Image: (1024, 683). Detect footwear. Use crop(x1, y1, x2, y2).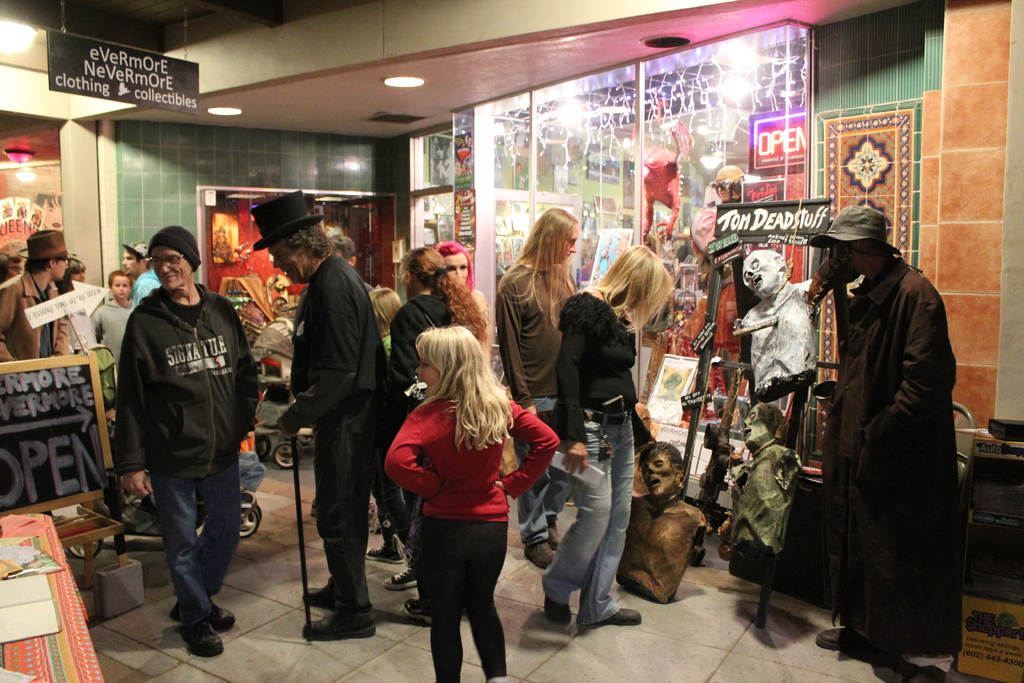
crop(591, 604, 643, 625).
